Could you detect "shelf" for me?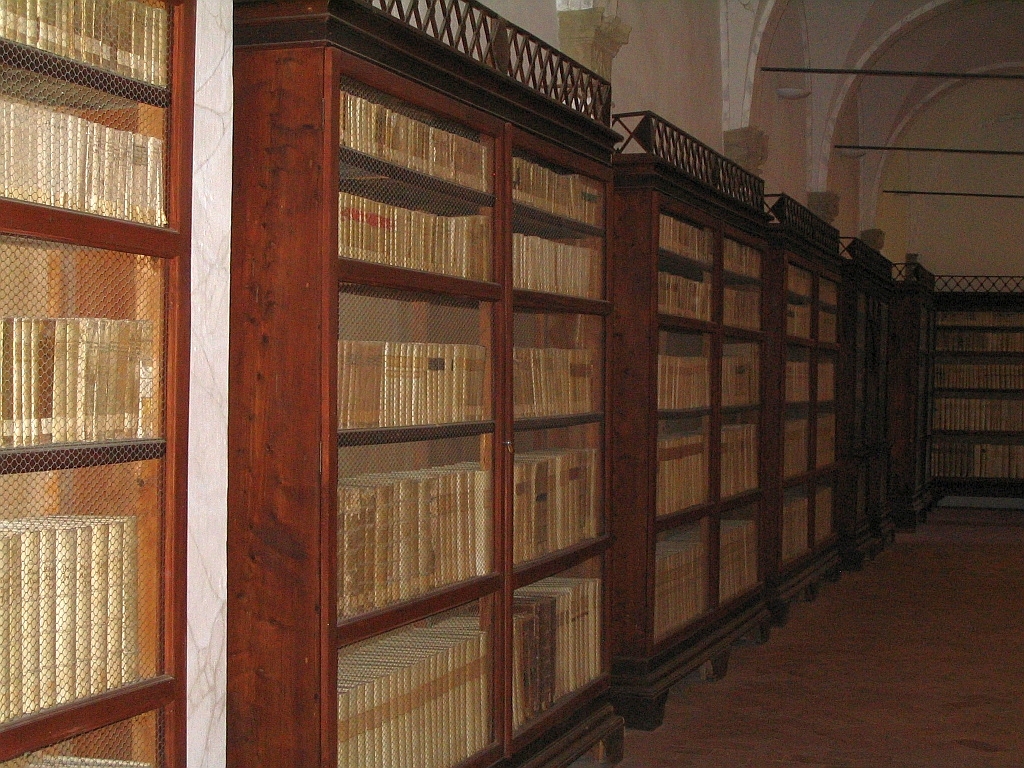
Detection result: x1=713 y1=410 x2=767 y2=510.
